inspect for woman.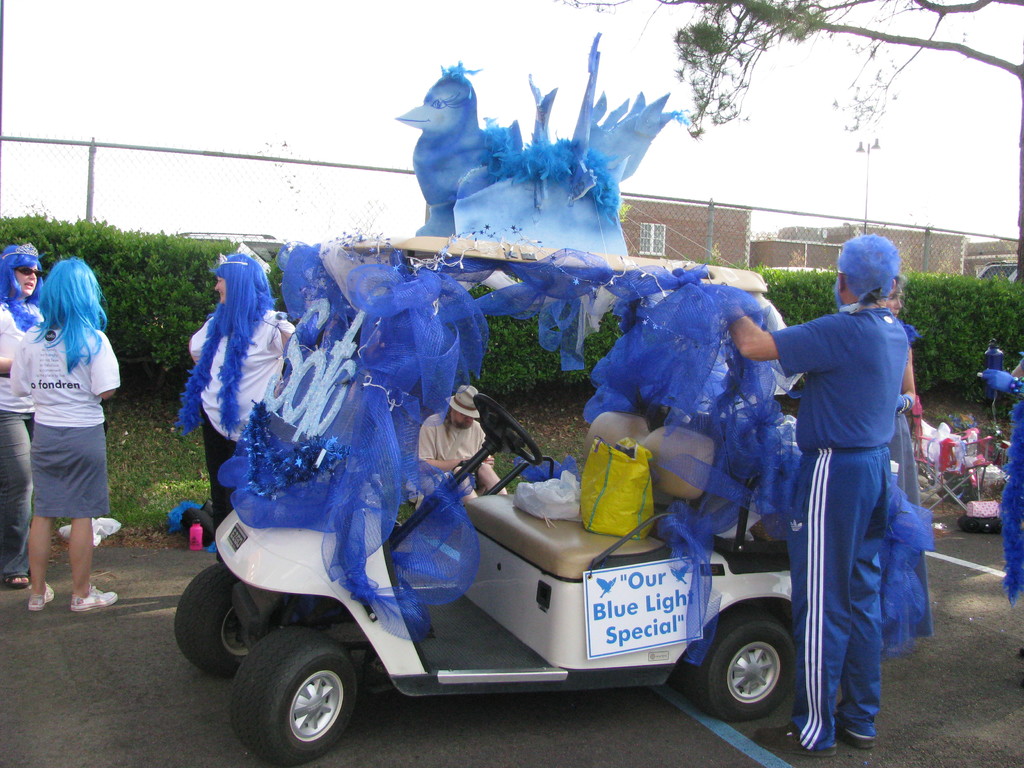
Inspection: x1=0 y1=245 x2=52 y2=591.
